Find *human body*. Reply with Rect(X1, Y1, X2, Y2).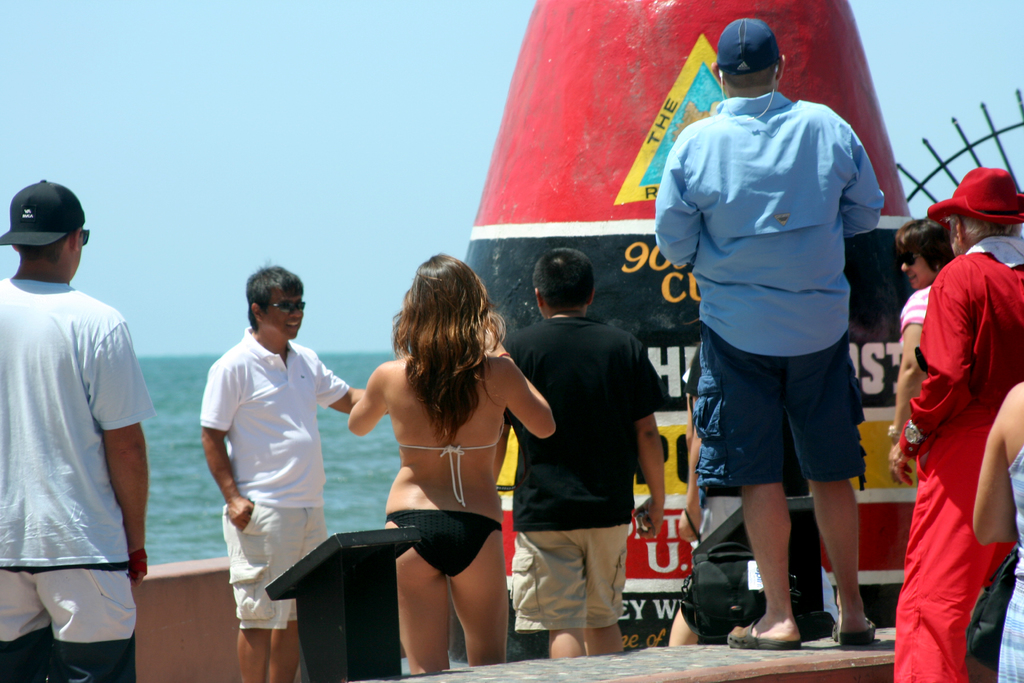
Rect(201, 331, 368, 682).
